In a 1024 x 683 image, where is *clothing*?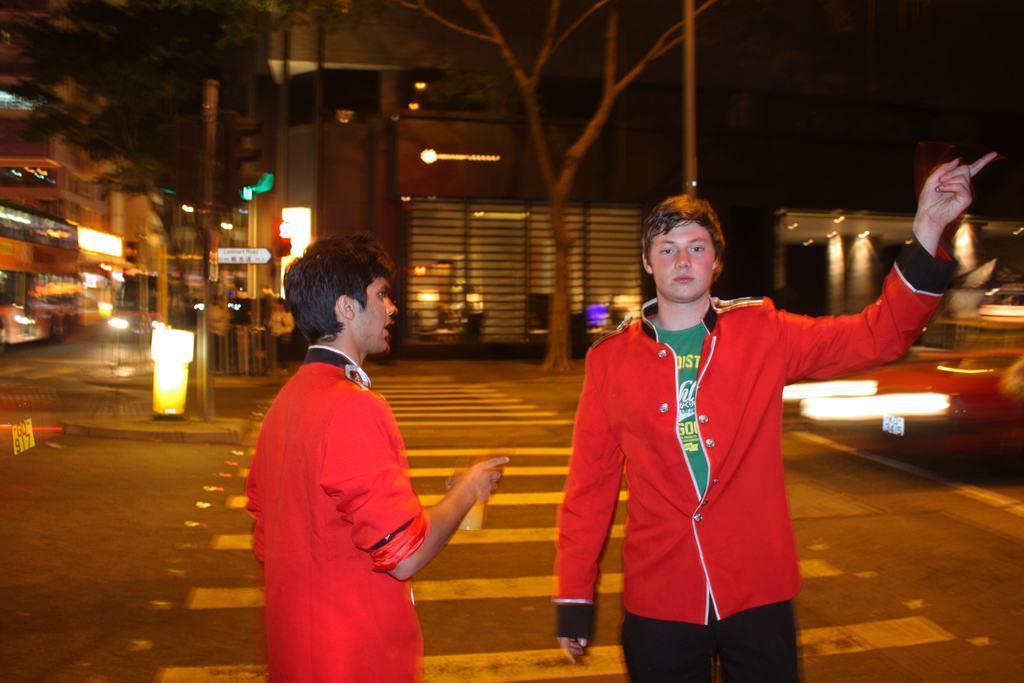
x1=206, y1=302, x2=227, y2=368.
